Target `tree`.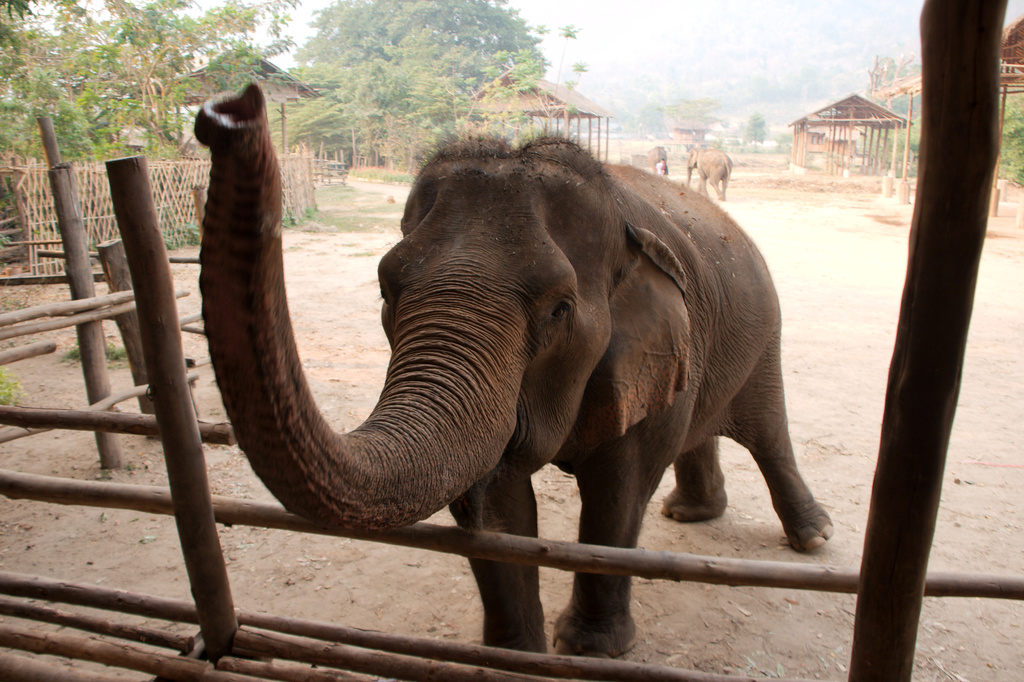
Target region: <region>550, 22, 582, 93</region>.
